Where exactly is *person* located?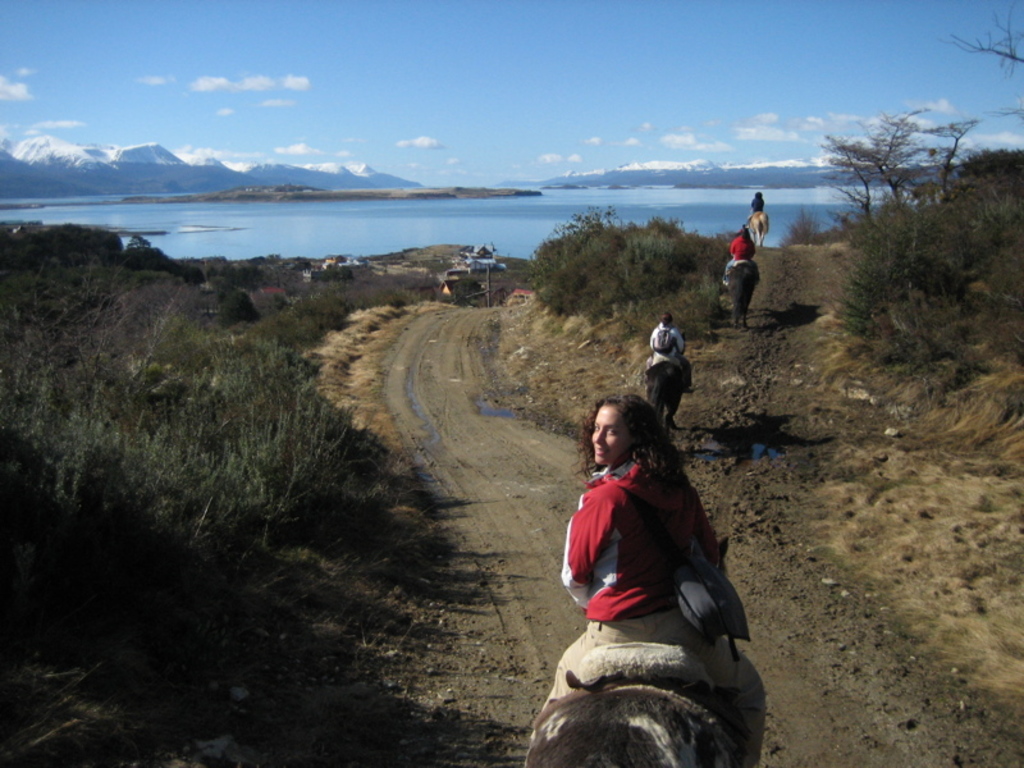
Its bounding box is box=[643, 310, 695, 394].
